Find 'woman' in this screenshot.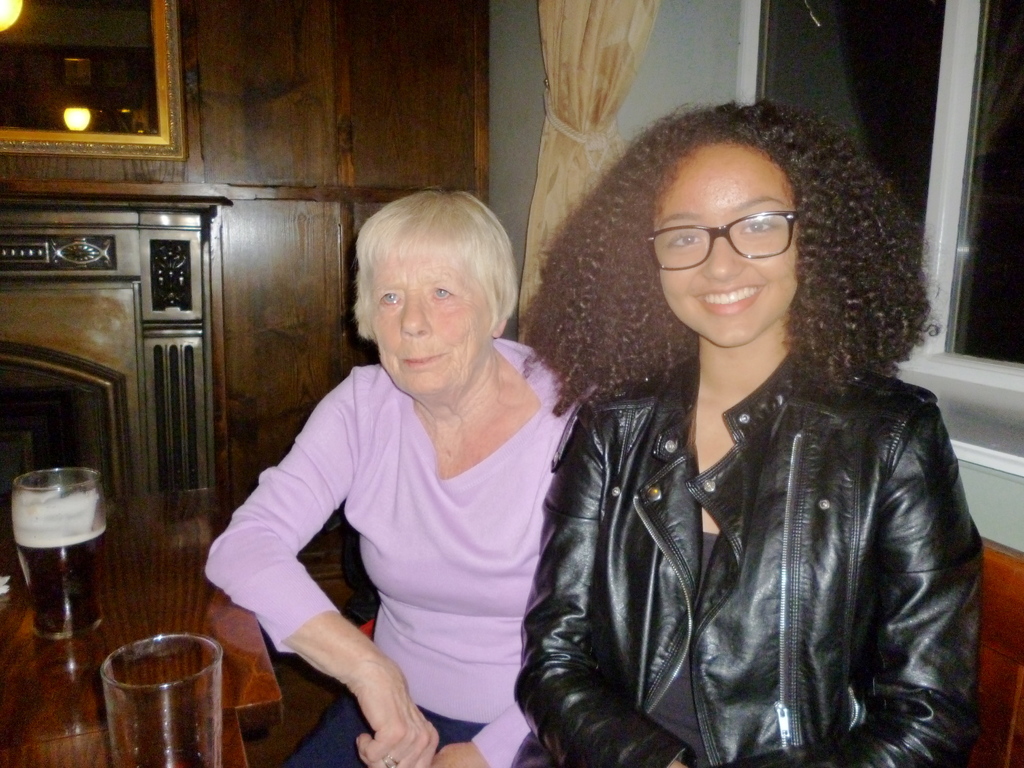
The bounding box for 'woman' is box(500, 100, 985, 767).
